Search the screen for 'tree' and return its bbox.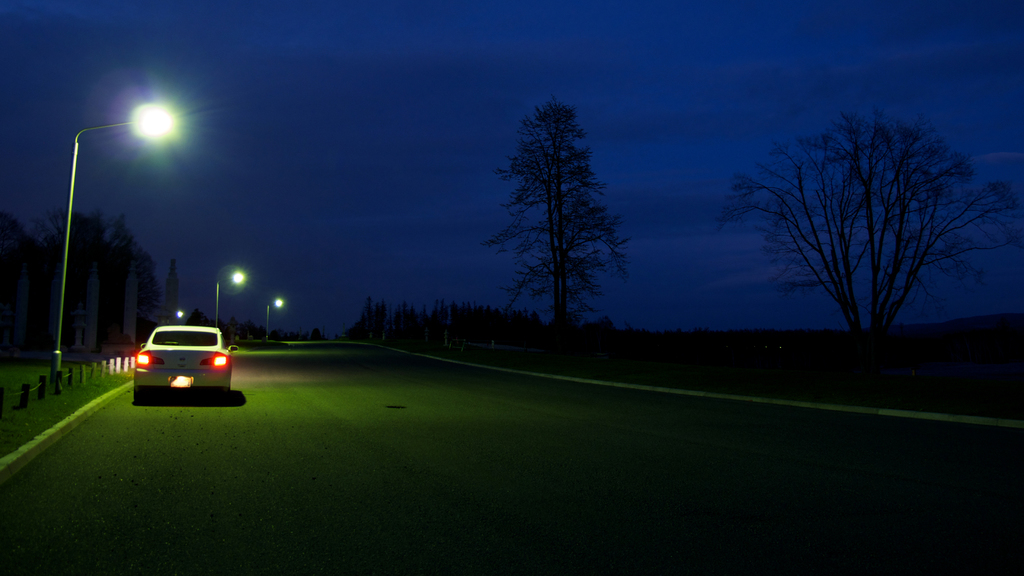
Found: x1=474, y1=95, x2=625, y2=332.
